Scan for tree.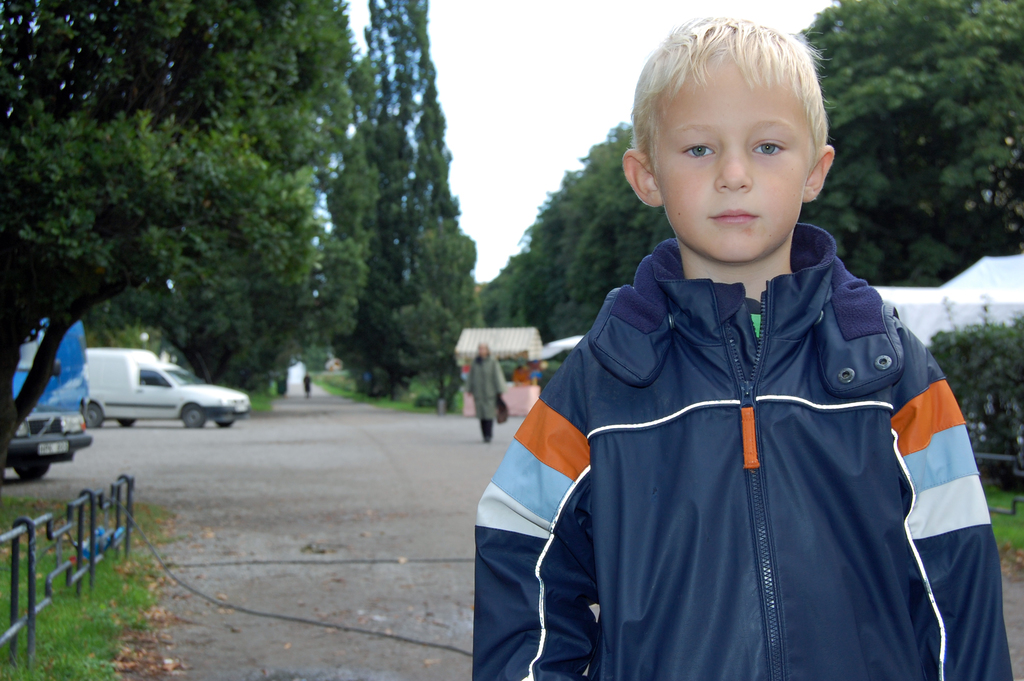
Scan result: 0, 4, 352, 479.
